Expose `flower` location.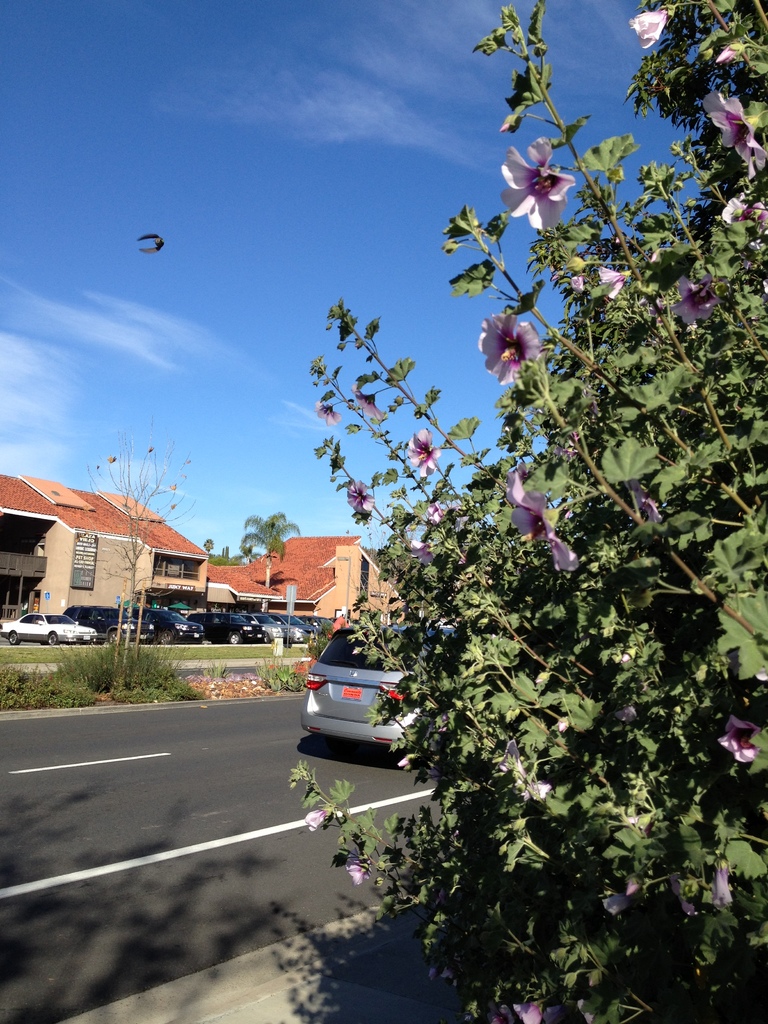
Exposed at (left=707, top=860, right=737, bottom=909).
